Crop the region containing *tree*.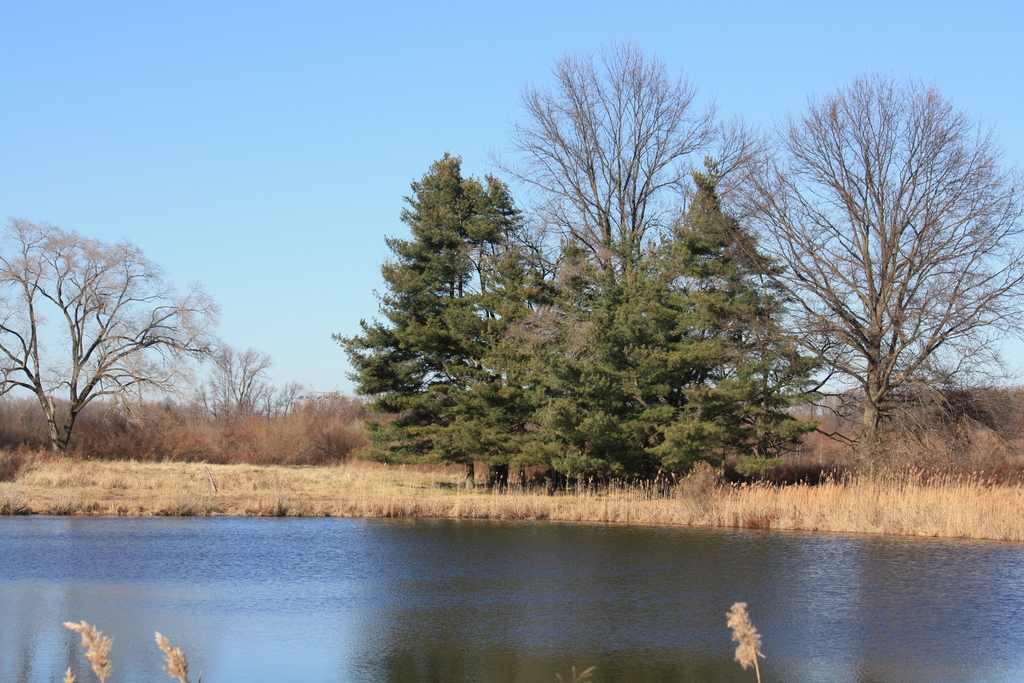
Crop region: (x1=188, y1=378, x2=225, y2=425).
